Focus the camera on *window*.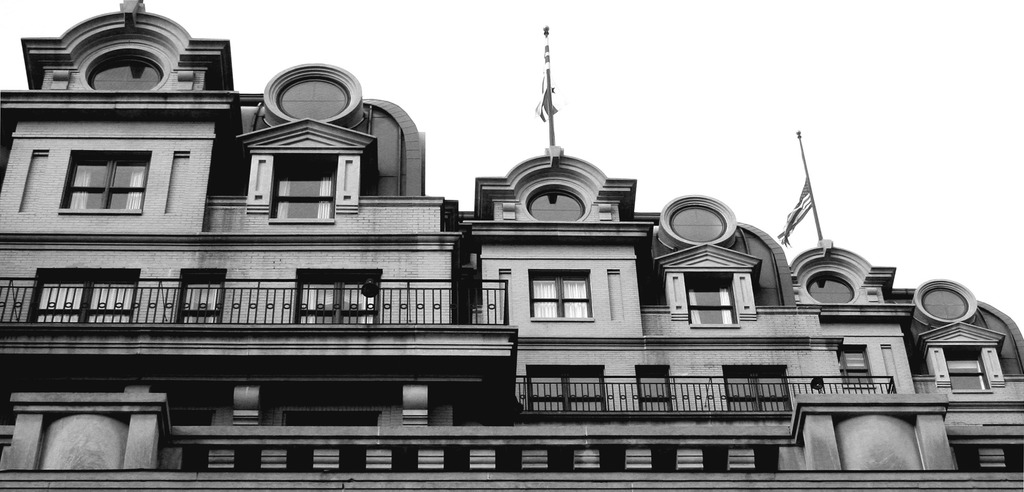
Focus region: bbox(527, 366, 606, 411).
